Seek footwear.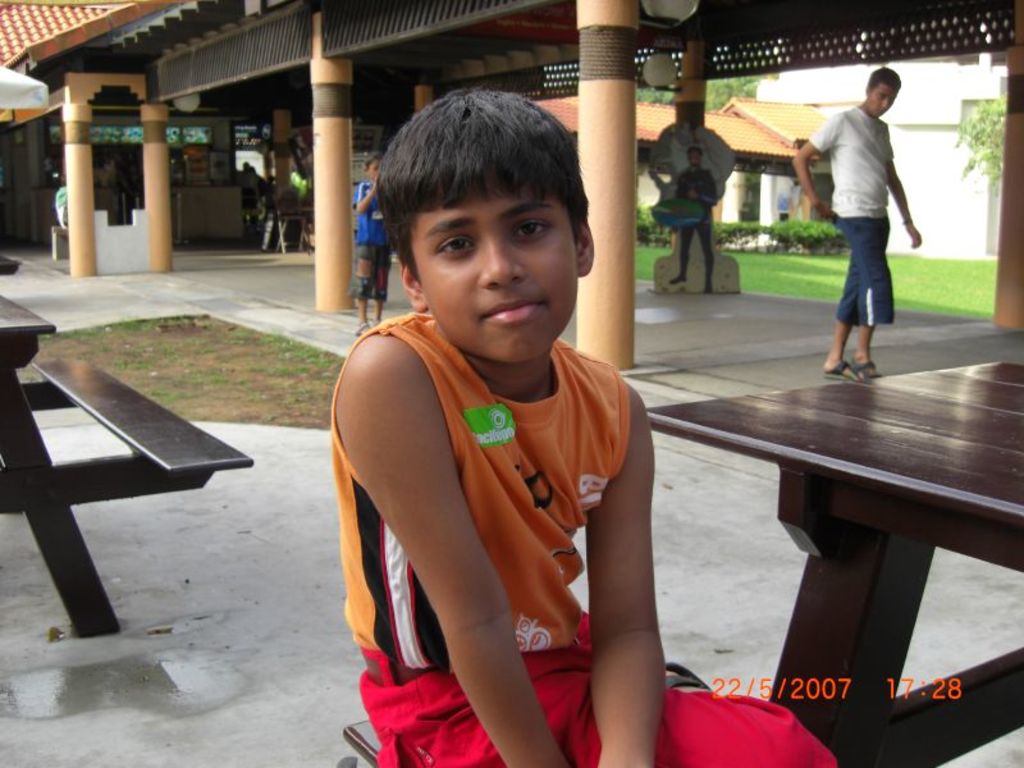
[353, 312, 370, 335].
